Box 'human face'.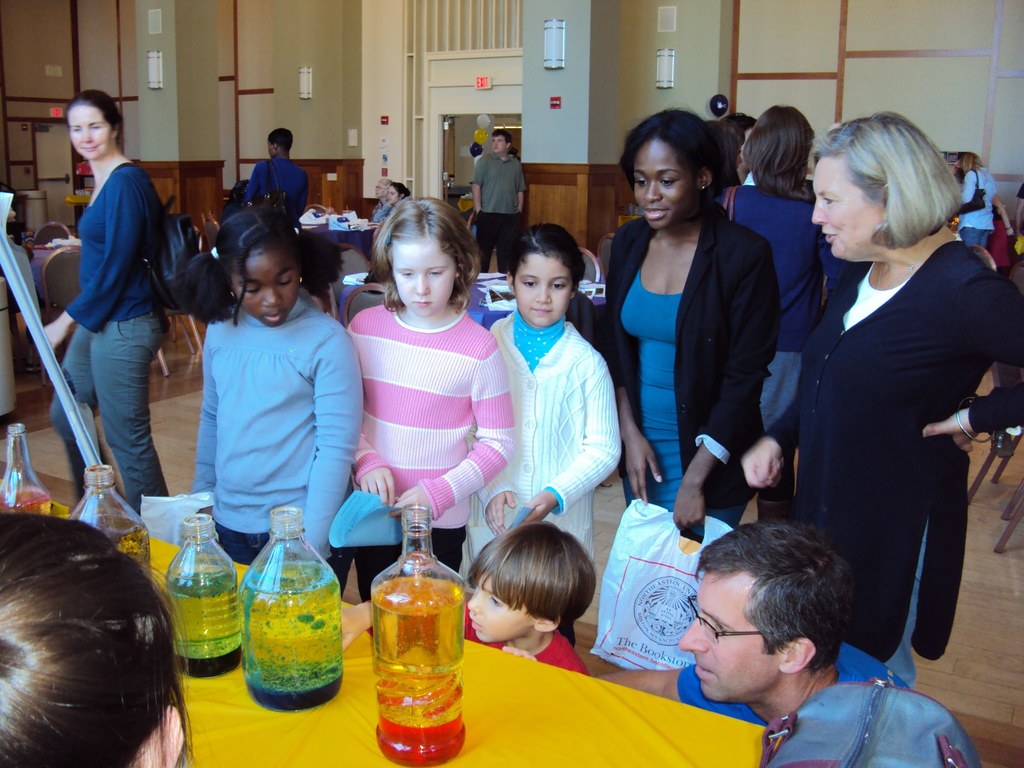
<region>490, 134, 505, 151</region>.
